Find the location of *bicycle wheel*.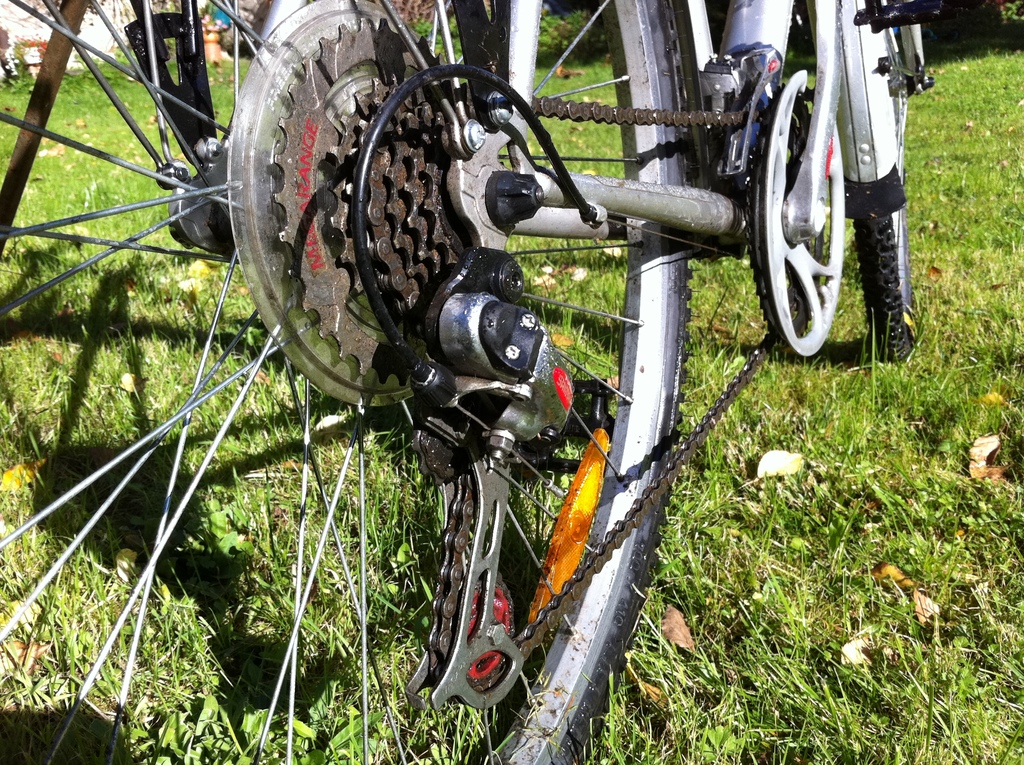
Location: (0,0,689,764).
